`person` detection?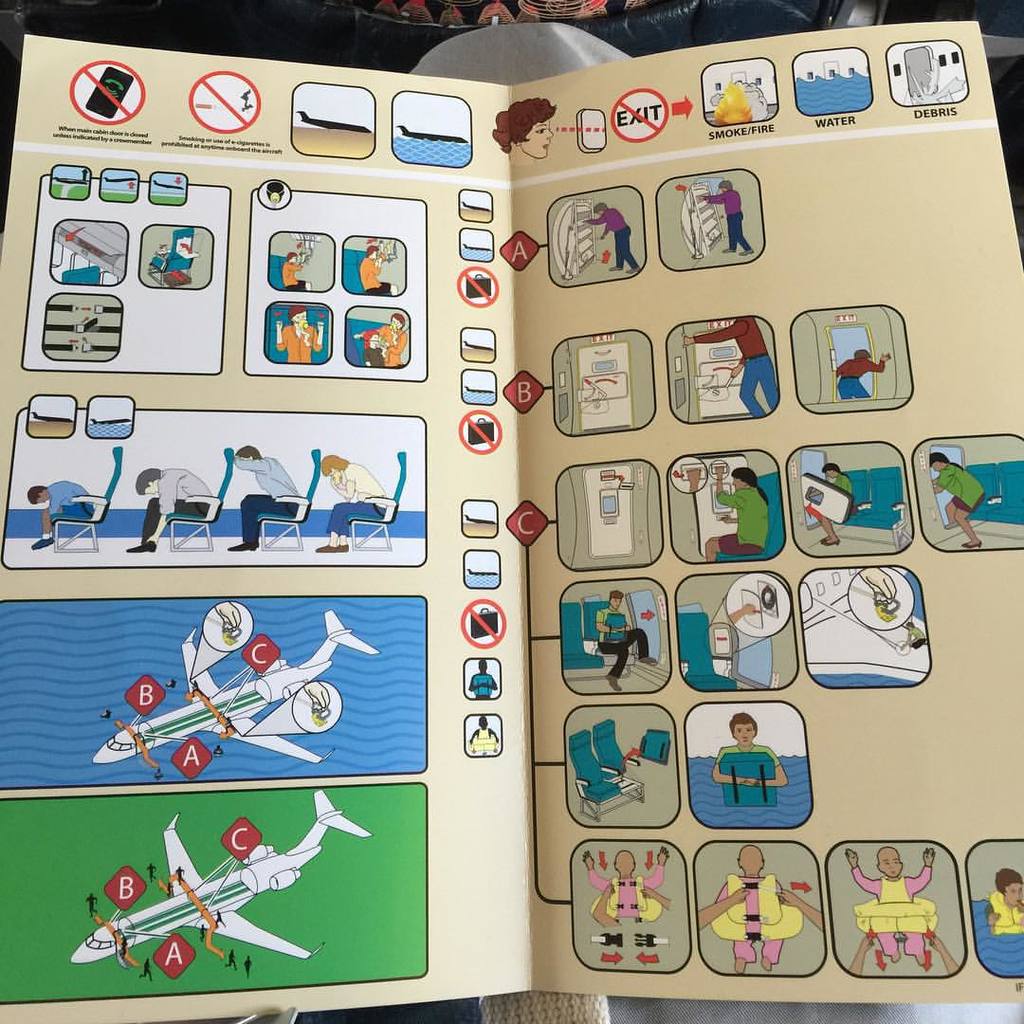
<box>594,588,659,692</box>
